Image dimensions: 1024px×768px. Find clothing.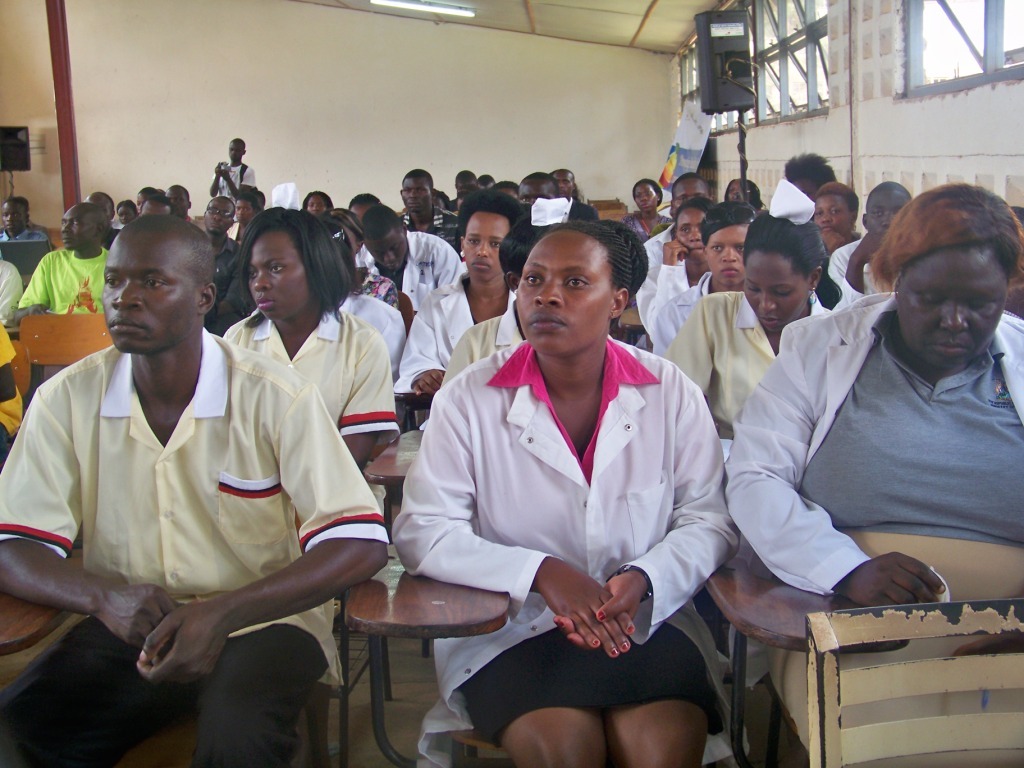
<bbox>827, 225, 947, 286</bbox>.
